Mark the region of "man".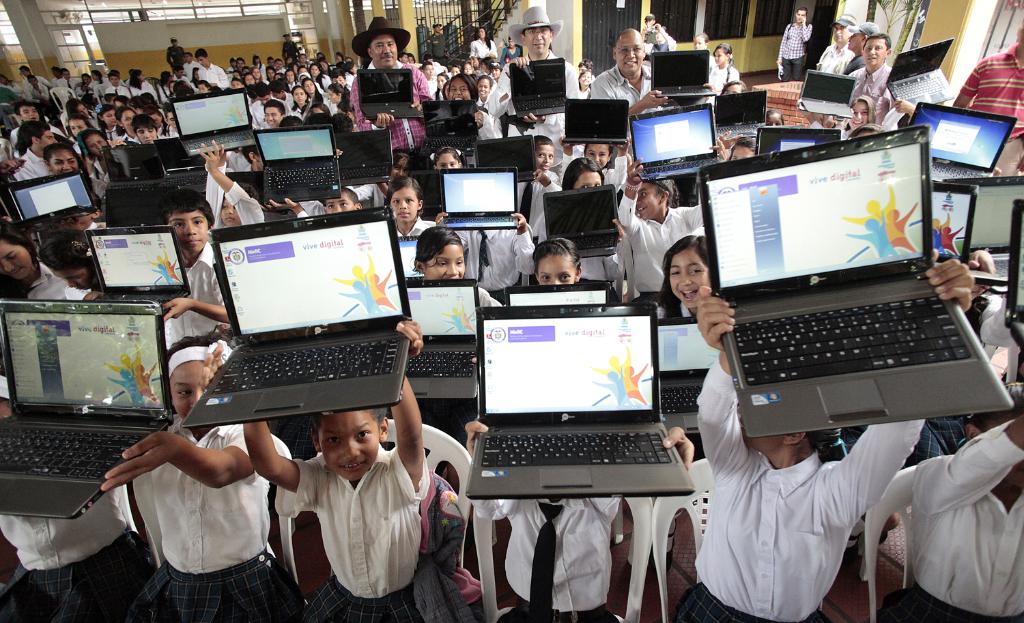
Region: (816,13,858,81).
